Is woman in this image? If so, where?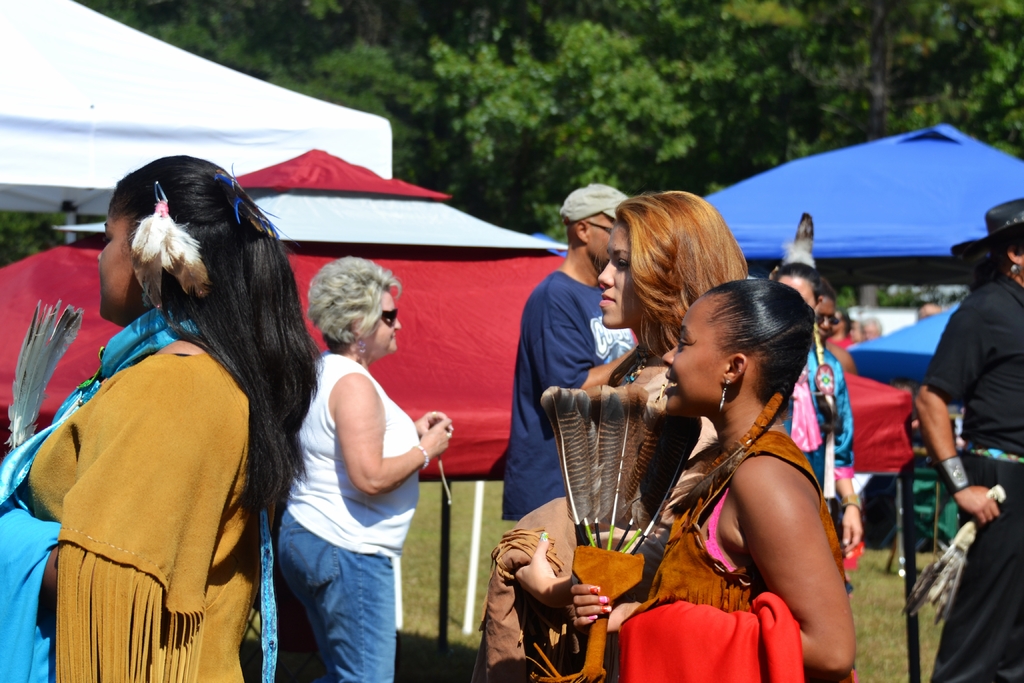
Yes, at bbox=(915, 198, 1023, 682).
